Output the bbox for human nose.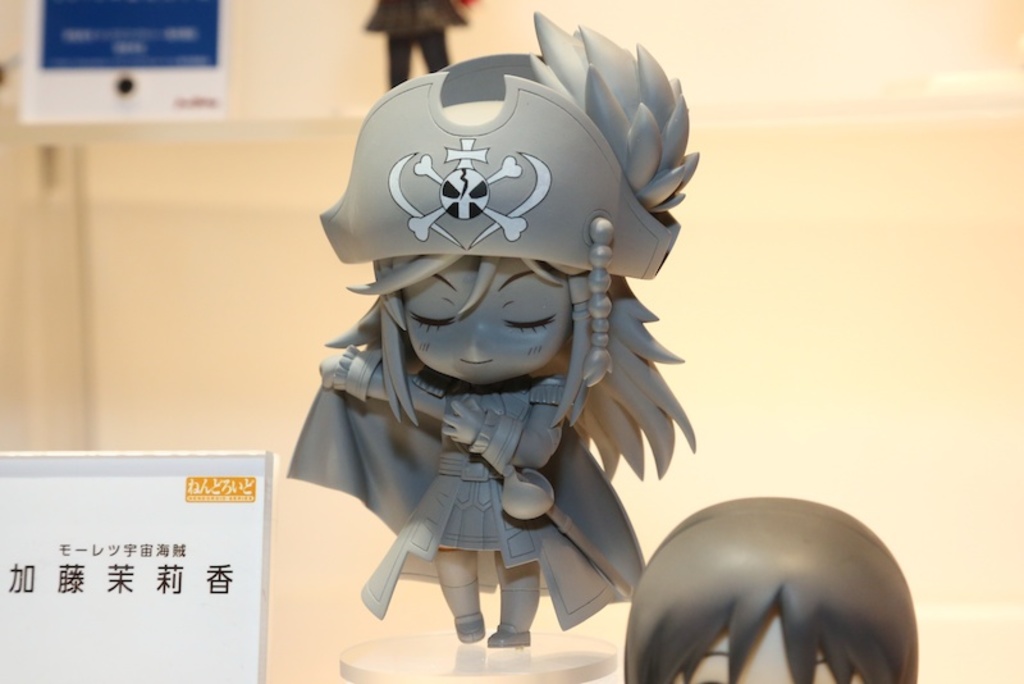
463, 309, 486, 348.
